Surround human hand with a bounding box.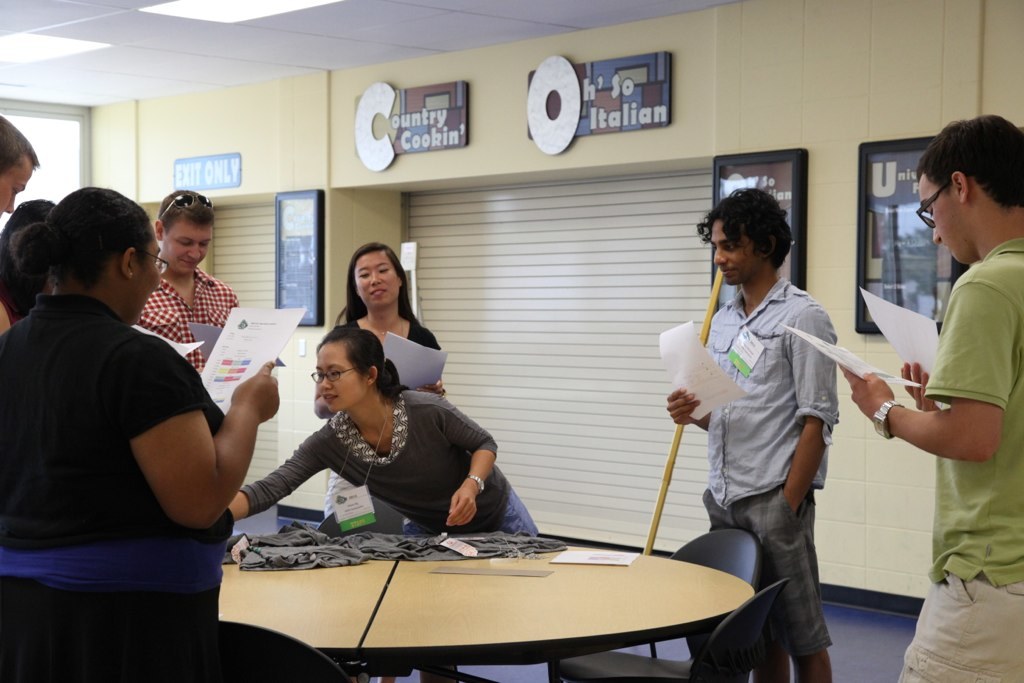
[left=217, top=367, right=282, bottom=455].
